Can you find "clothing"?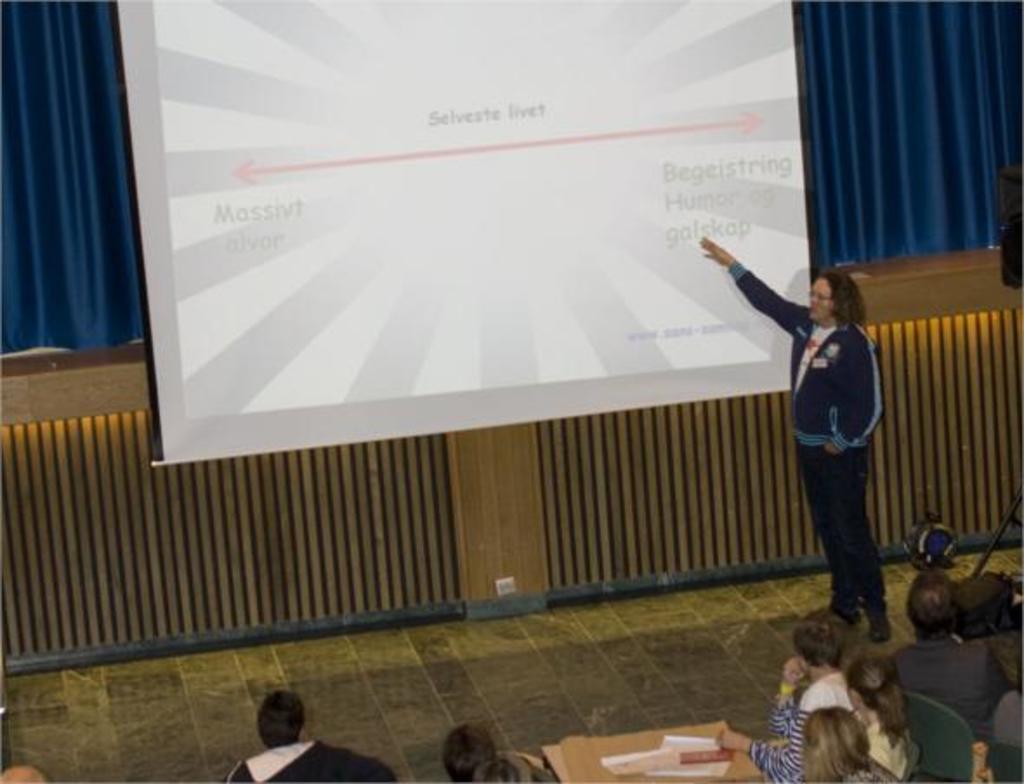
Yes, bounding box: [736,670,861,782].
